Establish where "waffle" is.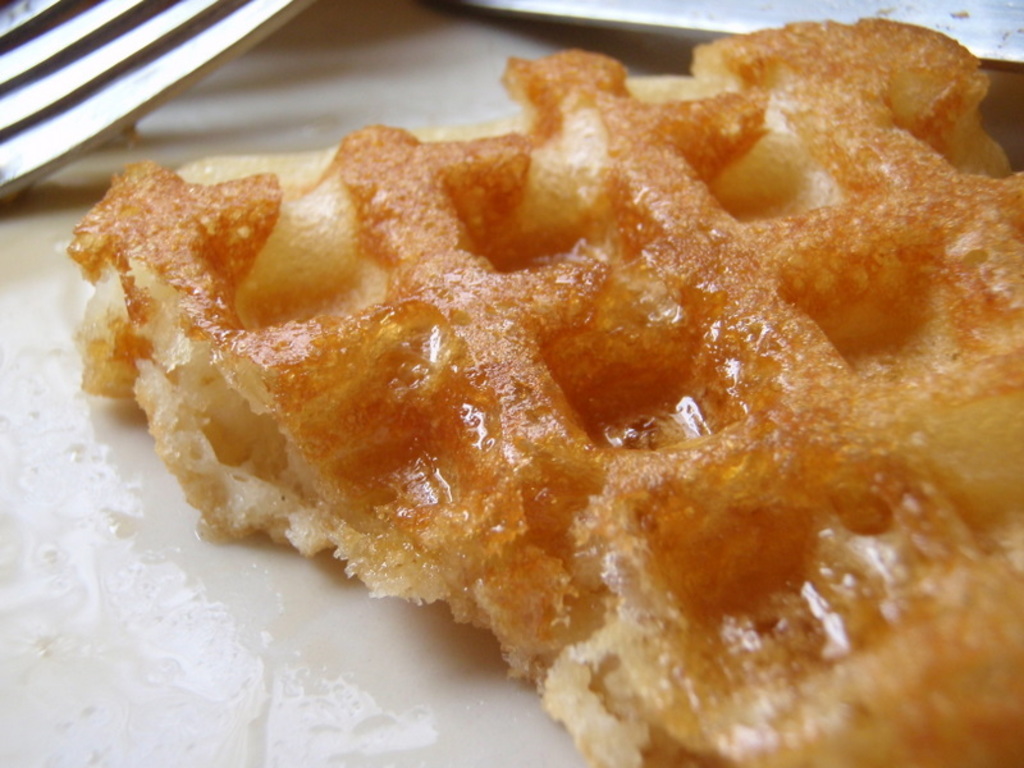
Established at select_region(73, 14, 1023, 767).
